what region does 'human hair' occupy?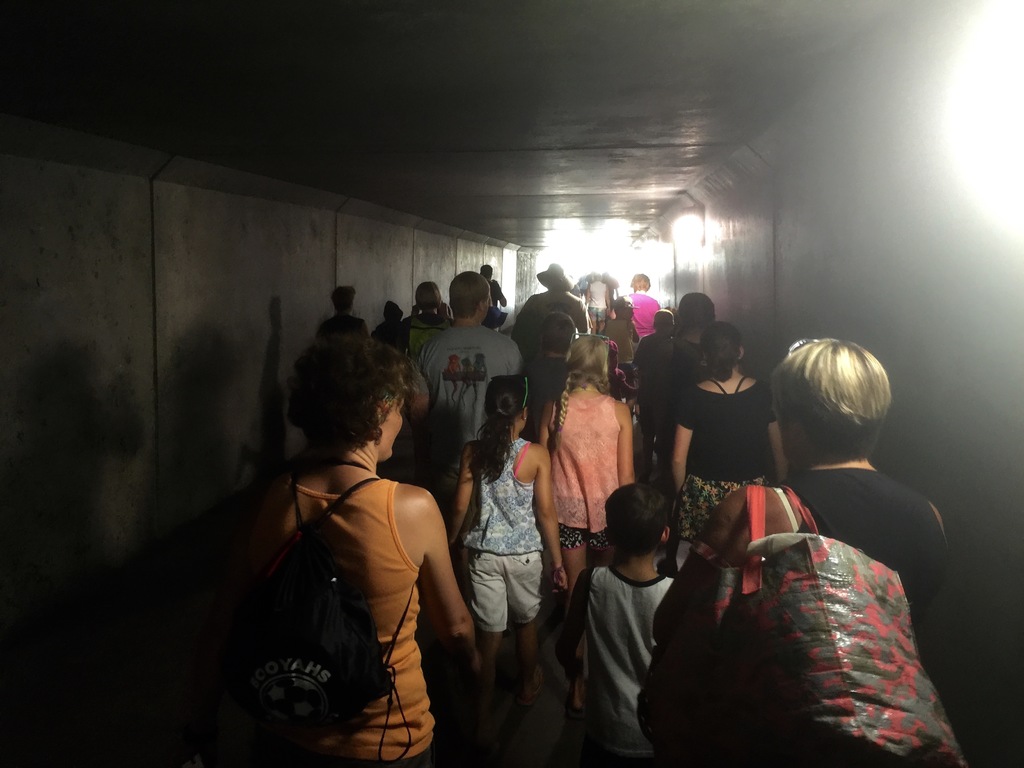
<box>459,372,528,484</box>.
